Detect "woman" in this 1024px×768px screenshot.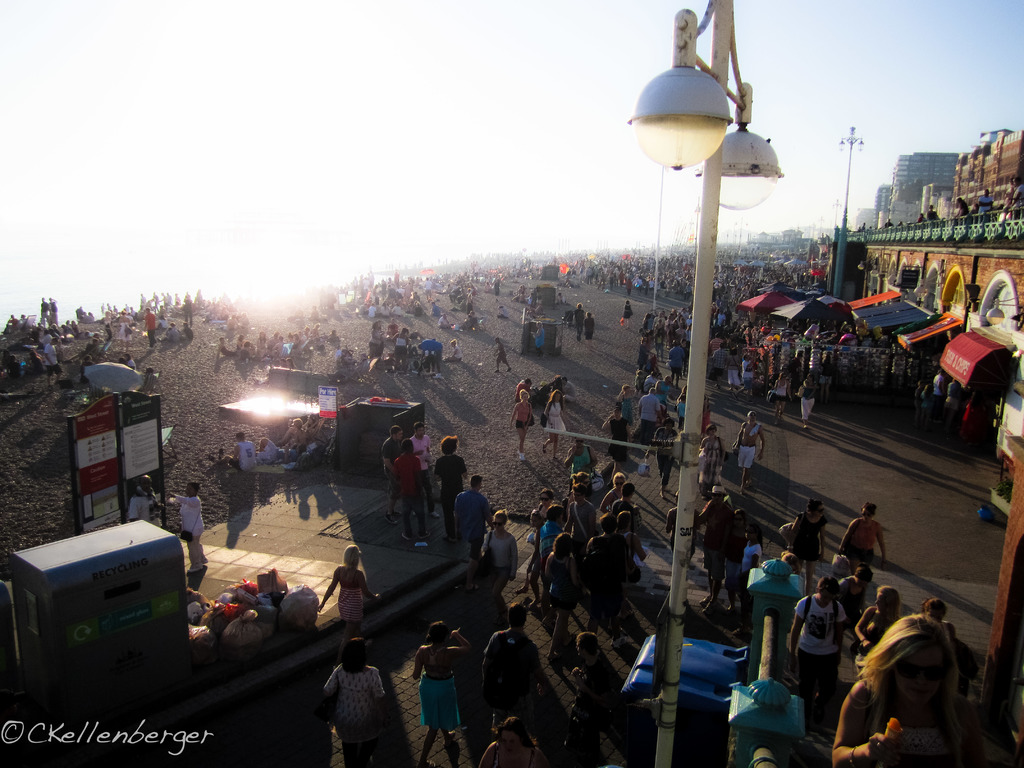
Detection: bbox=(799, 372, 816, 431).
